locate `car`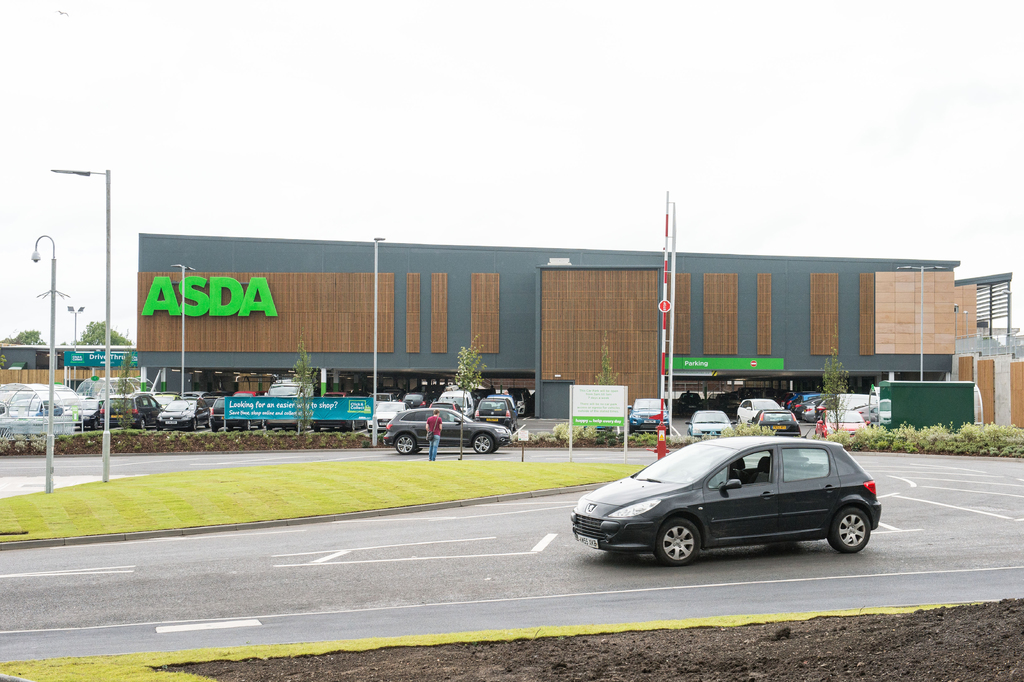
<box>164,394,209,430</box>
